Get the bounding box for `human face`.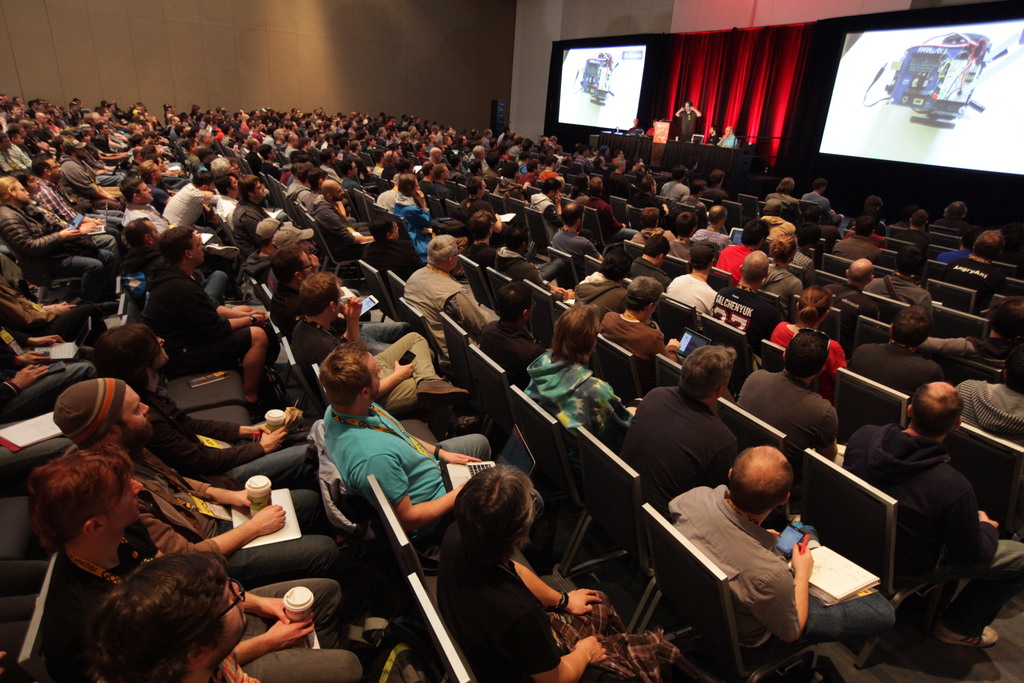
(x1=12, y1=181, x2=33, y2=202).
